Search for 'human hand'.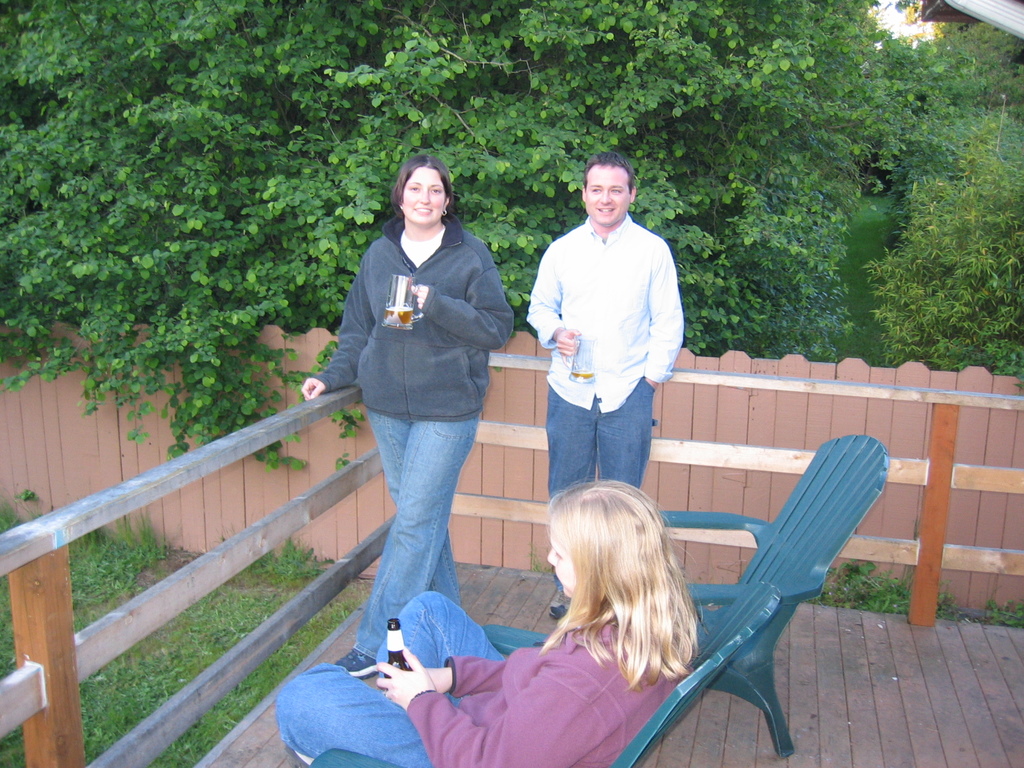
Found at <box>422,664,452,695</box>.
